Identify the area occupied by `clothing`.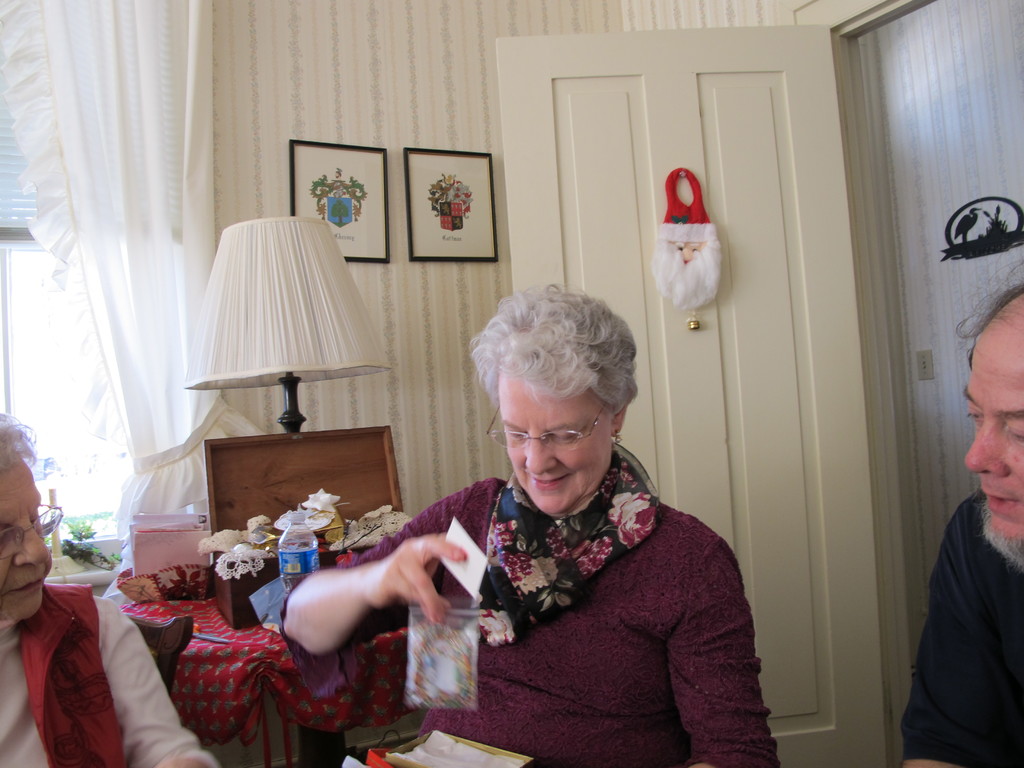
Area: select_region(0, 587, 223, 767).
